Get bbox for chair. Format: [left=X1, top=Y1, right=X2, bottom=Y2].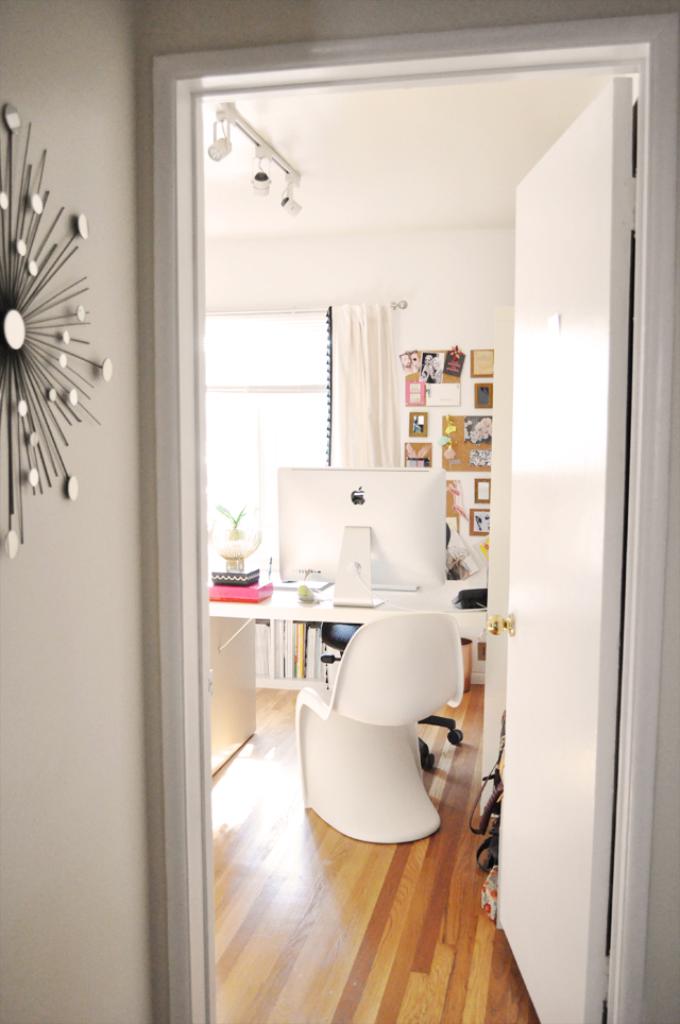
[left=317, top=524, right=463, bottom=774].
